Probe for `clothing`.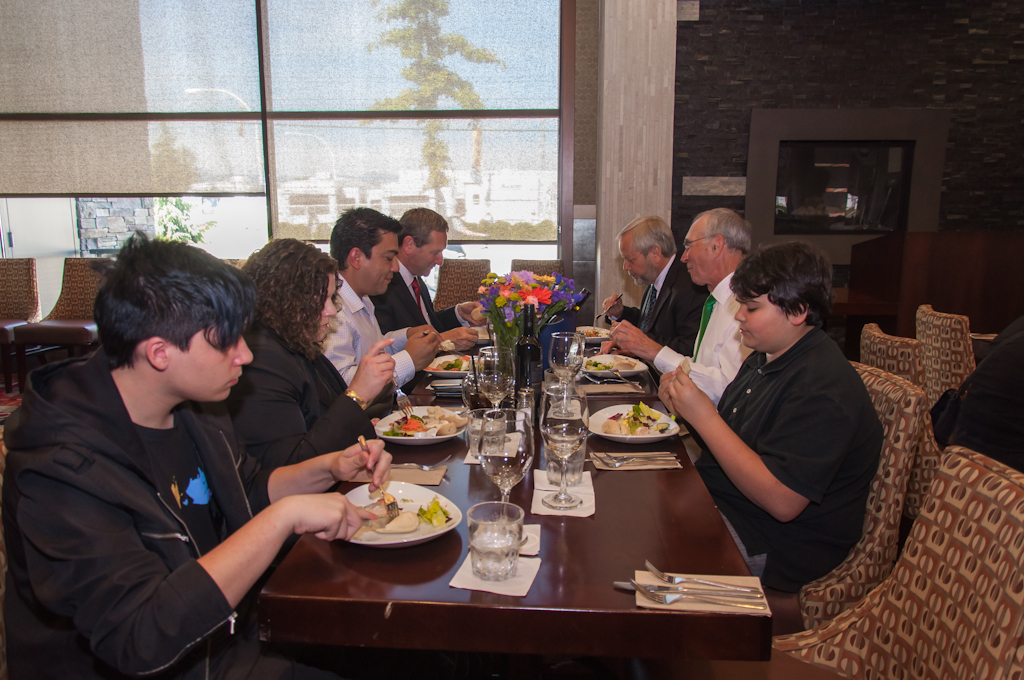
Probe result: locate(219, 324, 391, 514).
